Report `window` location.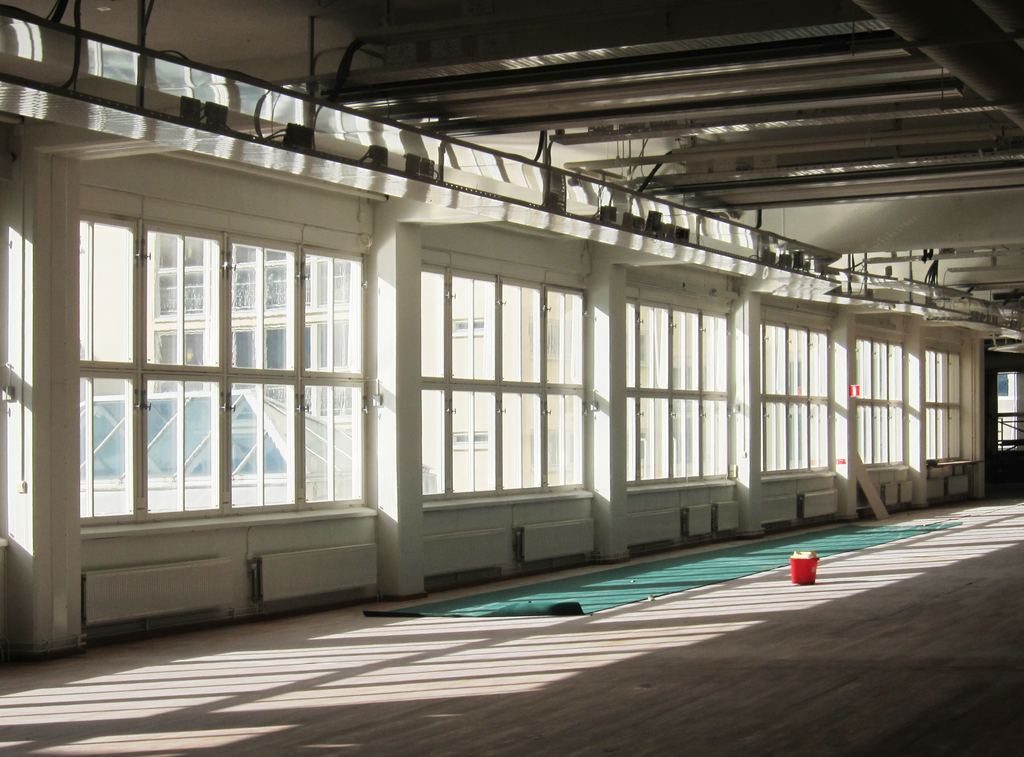
Report: 58:177:405:563.
